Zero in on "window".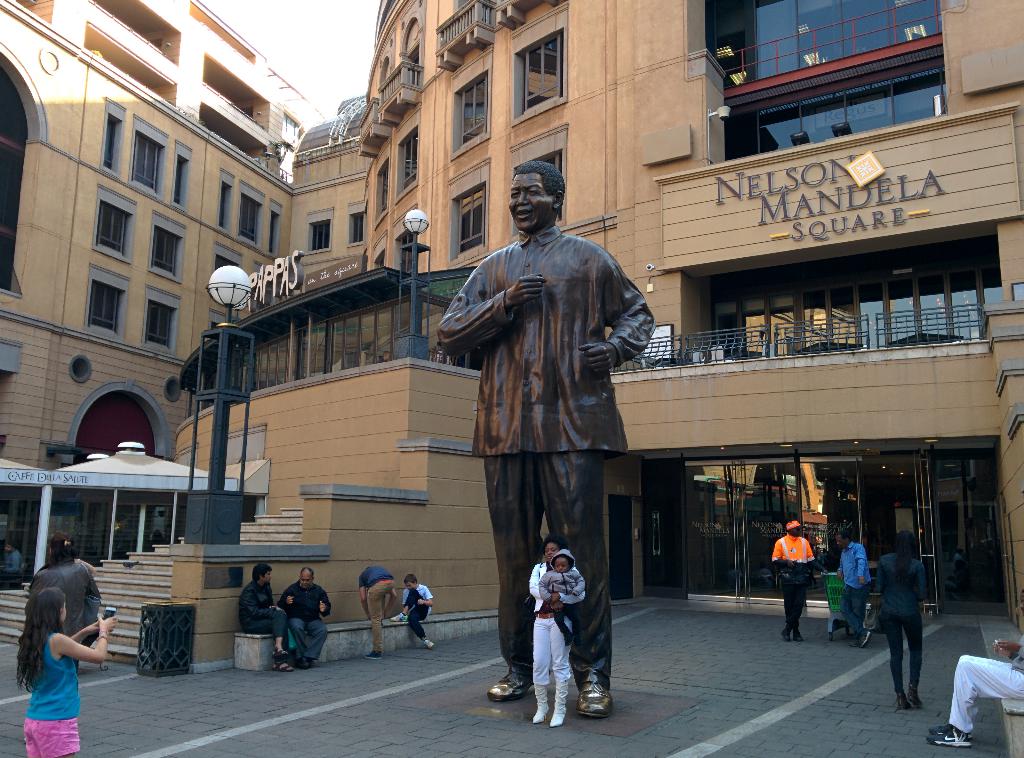
Zeroed in: left=401, top=125, right=420, bottom=191.
